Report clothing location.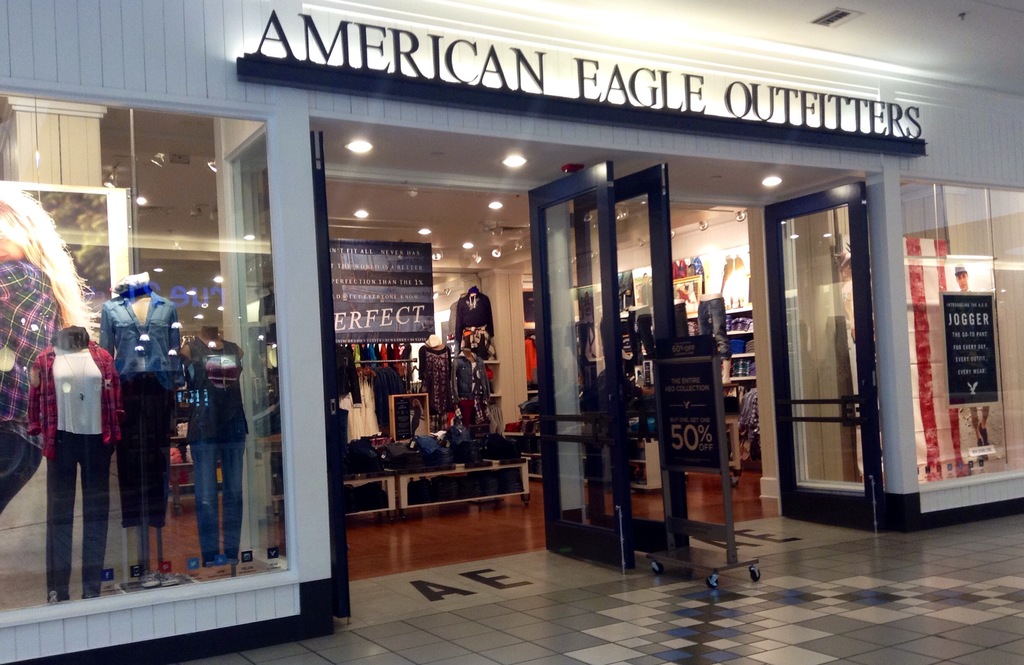
Report: (left=417, top=339, right=454, bottom=426).
